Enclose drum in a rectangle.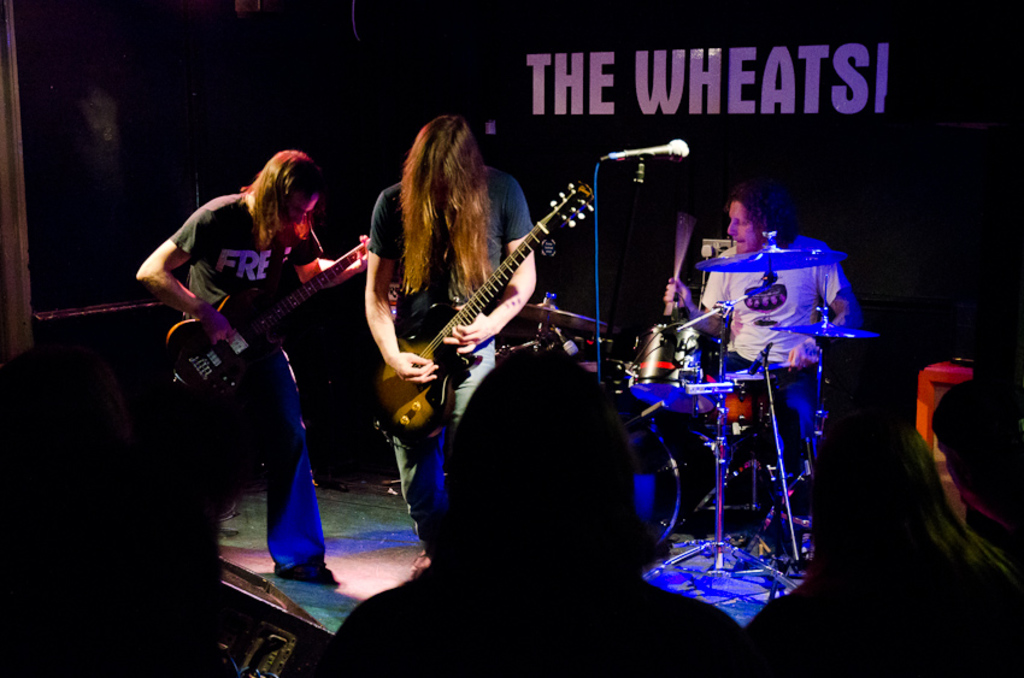
select_region(566, 194, 901, 632).
